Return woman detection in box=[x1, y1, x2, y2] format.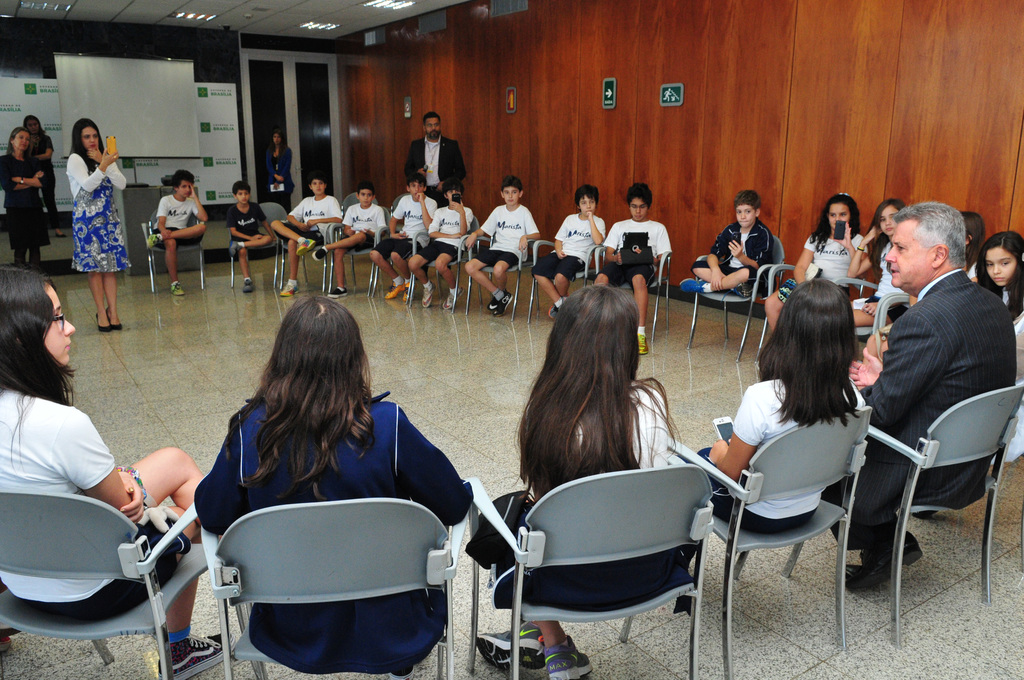
box=[0, 263, 215, 679].
